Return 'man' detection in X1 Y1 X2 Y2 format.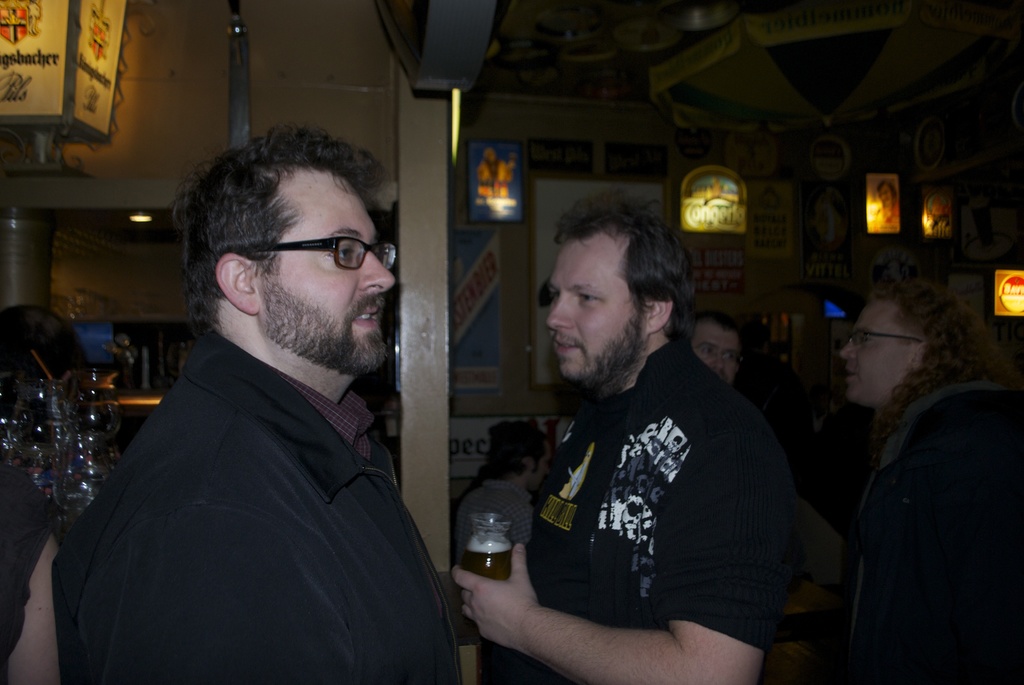
442 185 792 684.
